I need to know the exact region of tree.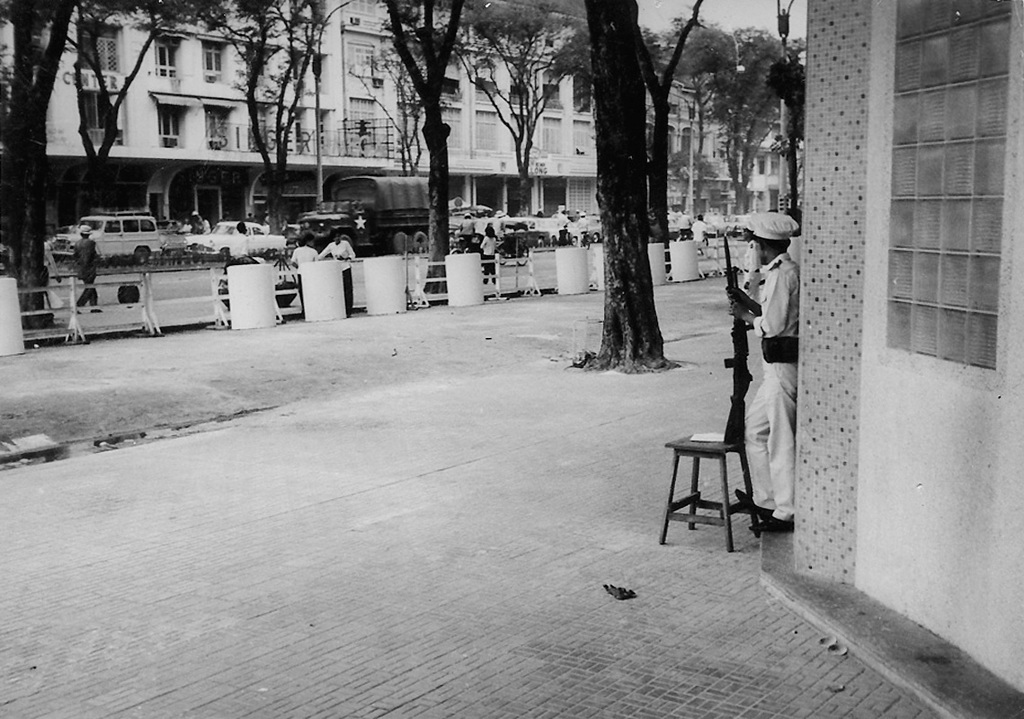
Region: <box>559,0,717,382</box>.
